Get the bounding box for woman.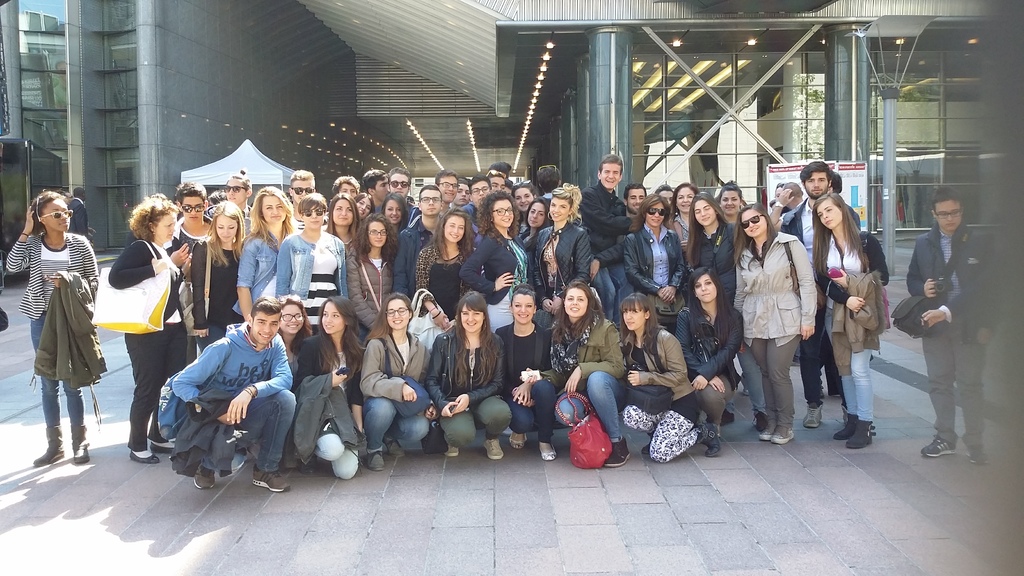
rect(107, 196, 194, 465).
